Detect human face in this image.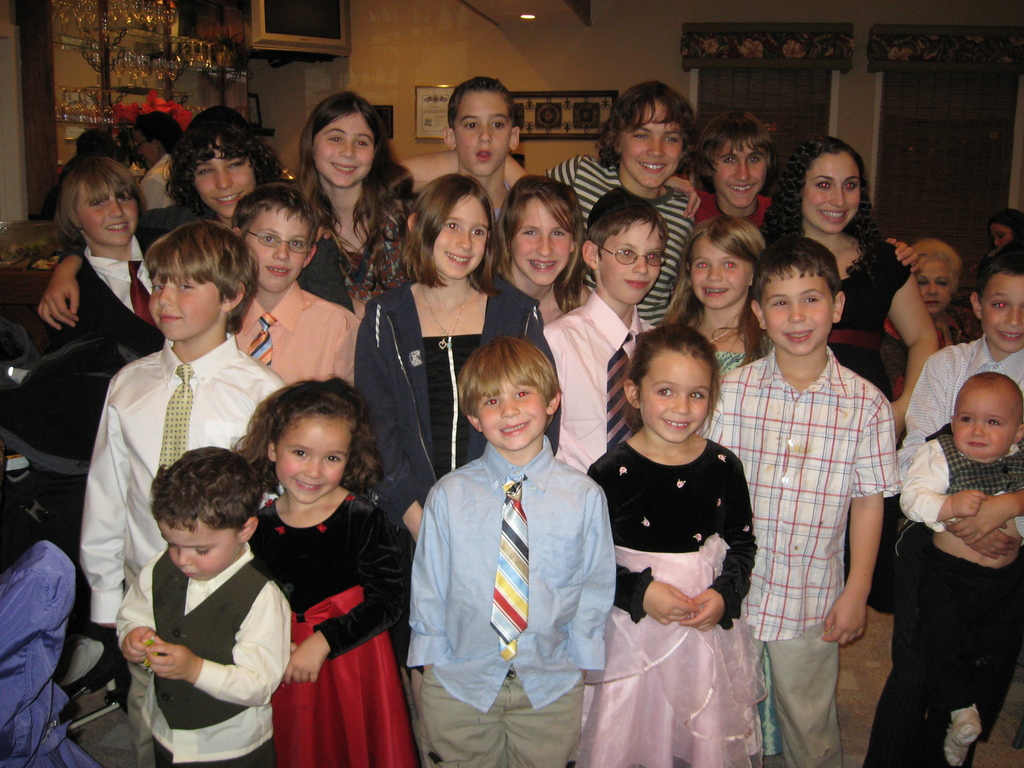
Detection: (x1=434, y1=192, x2=487, y2=278).
